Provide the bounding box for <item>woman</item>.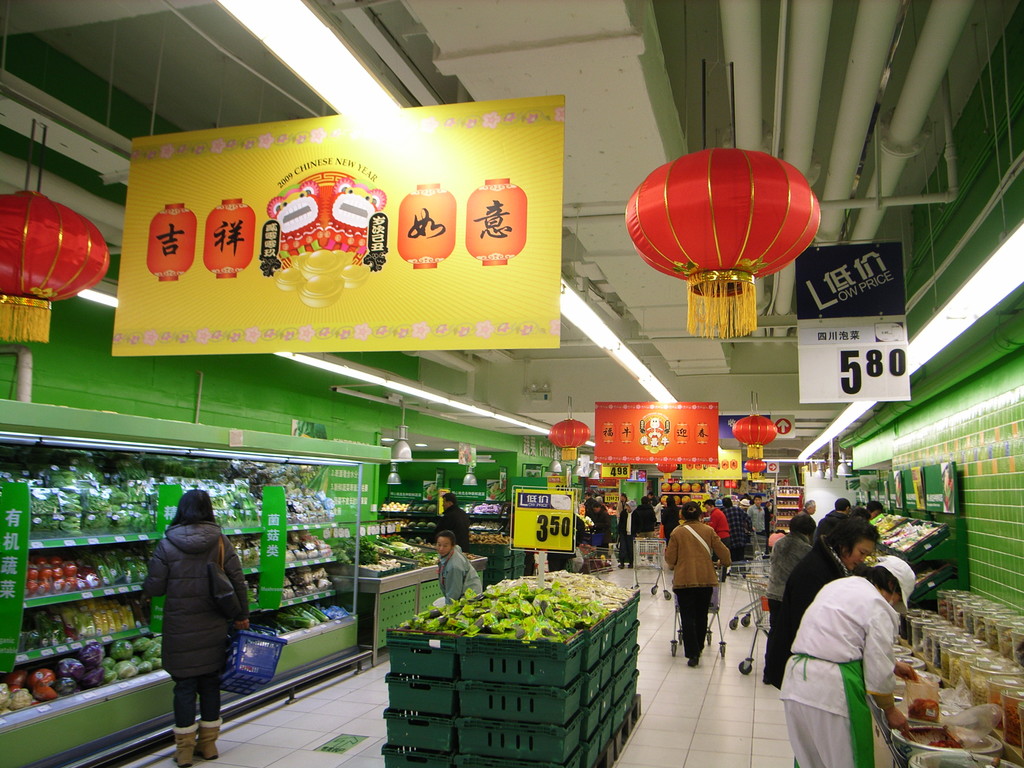
left=140, top=488, right=249, bottom=767.
